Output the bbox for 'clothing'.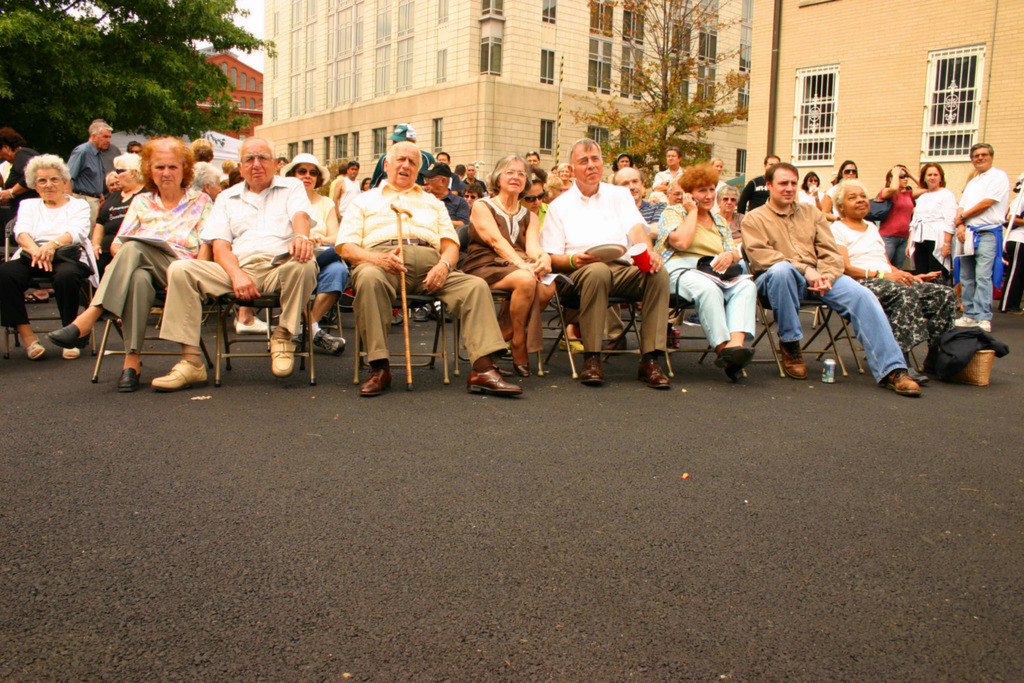
Rect(317, 195, 352, 297).
